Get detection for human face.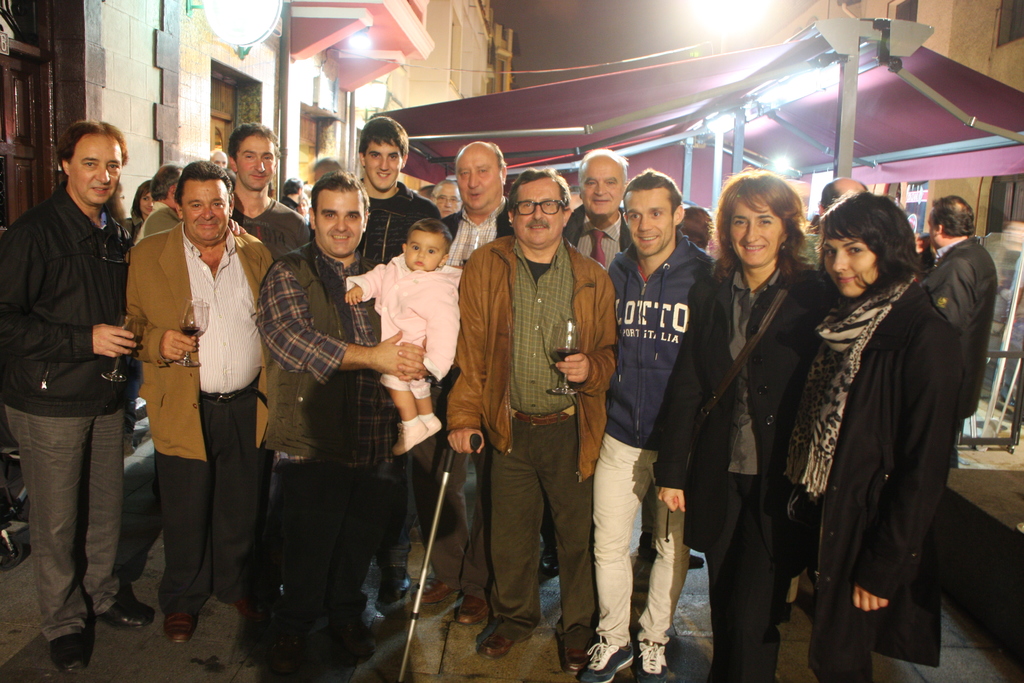
Detection: select_region(364, 144, 403, 190).
